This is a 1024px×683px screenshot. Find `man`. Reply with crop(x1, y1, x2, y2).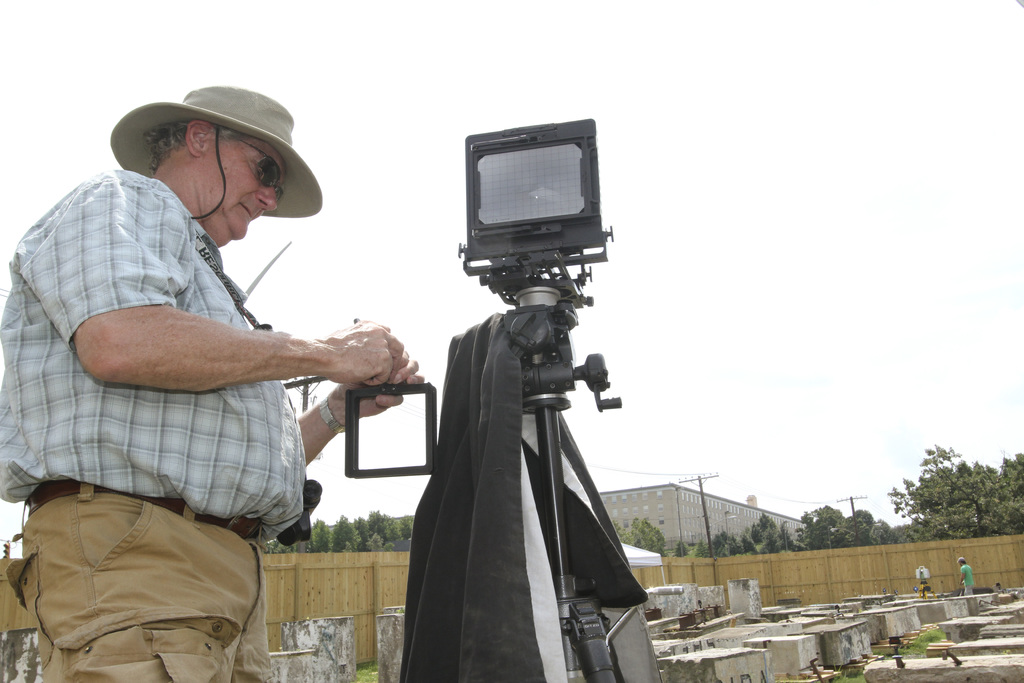
crop(17, 64, 408, 665).
